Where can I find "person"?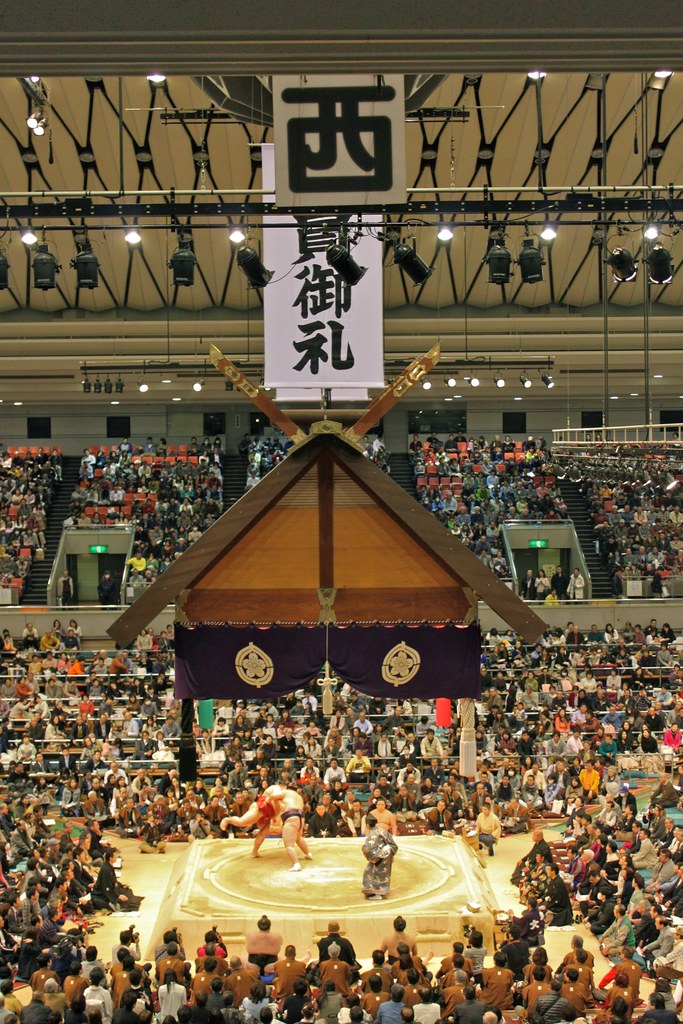
You can find it at Rect(110, 932, 144, 961).
